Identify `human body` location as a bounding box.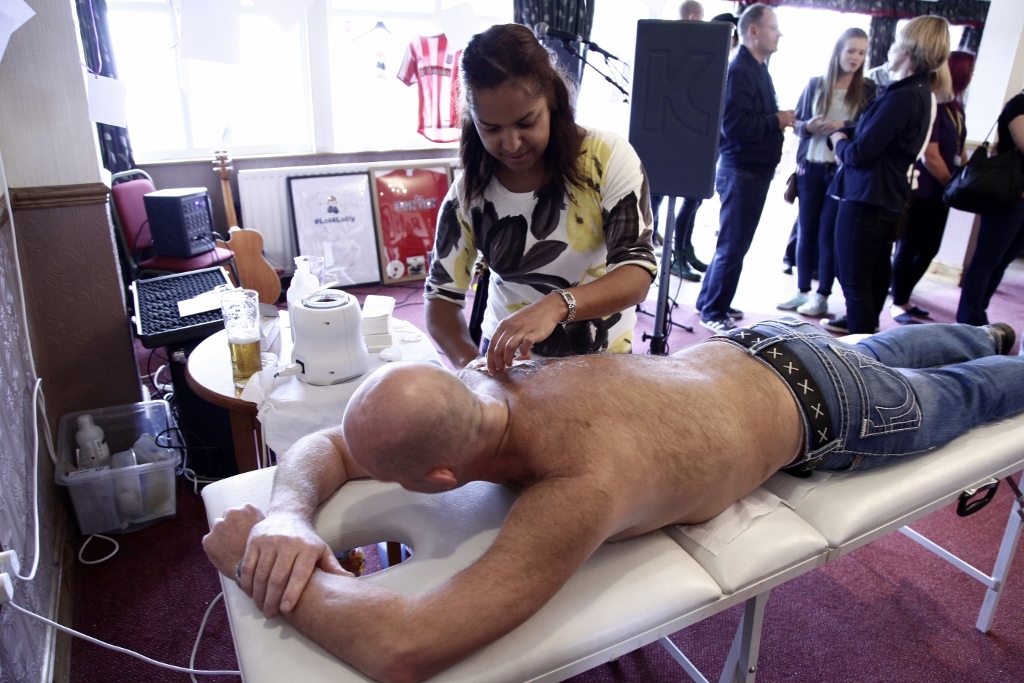
pyautogui.locateOnScreen(672, 193, 723, 283).
